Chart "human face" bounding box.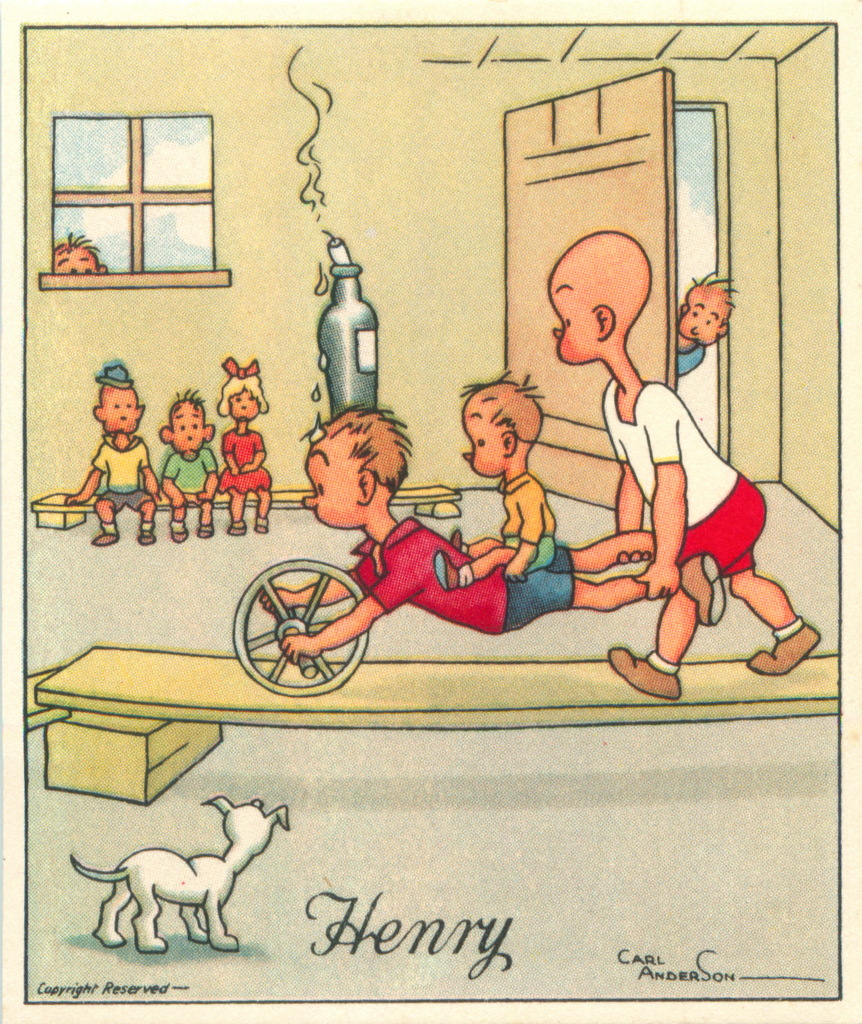
Charted: 225/383/264/423.
